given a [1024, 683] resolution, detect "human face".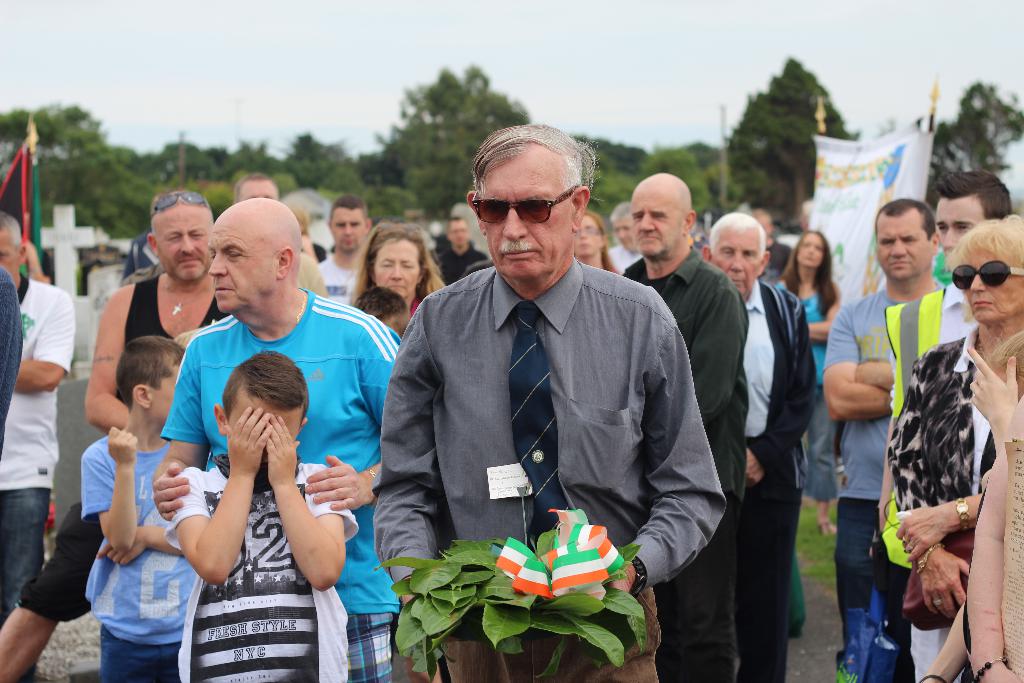
333/208/360/251.
